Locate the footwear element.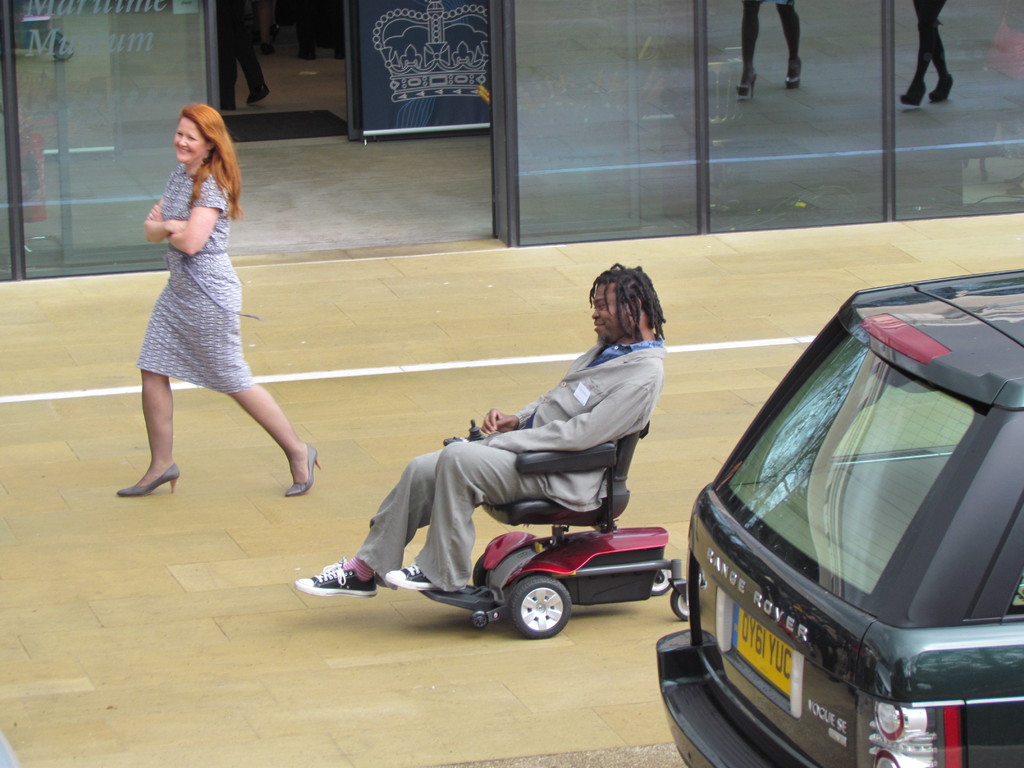
Element bbox: select_region(381, 558, 465, 595).
